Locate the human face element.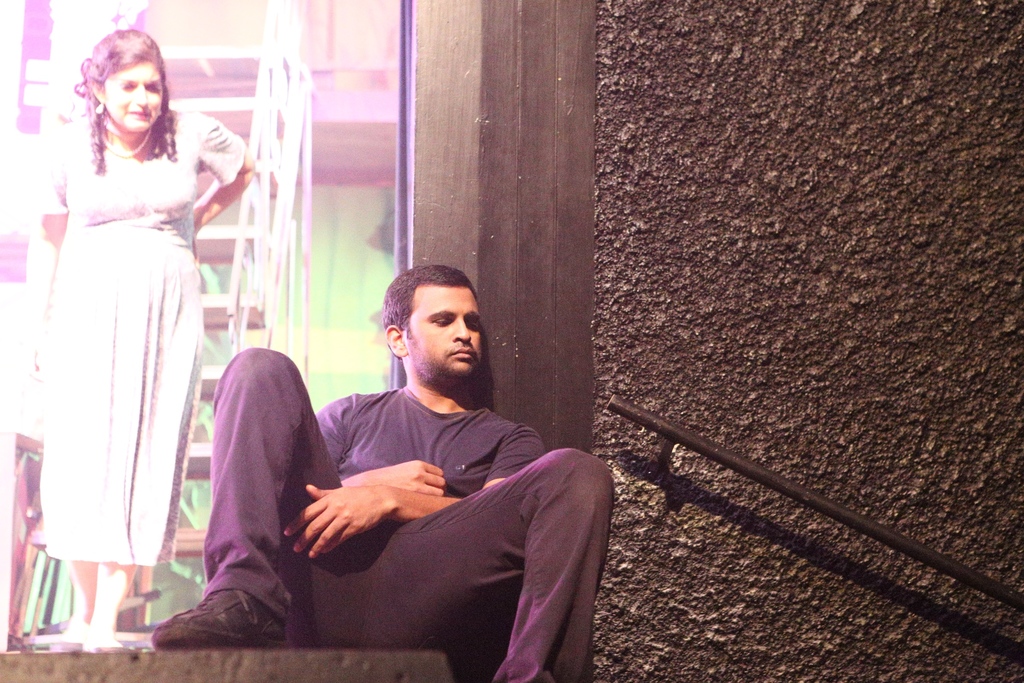
Element bbox: bbox(111, 60, 162, 130).
